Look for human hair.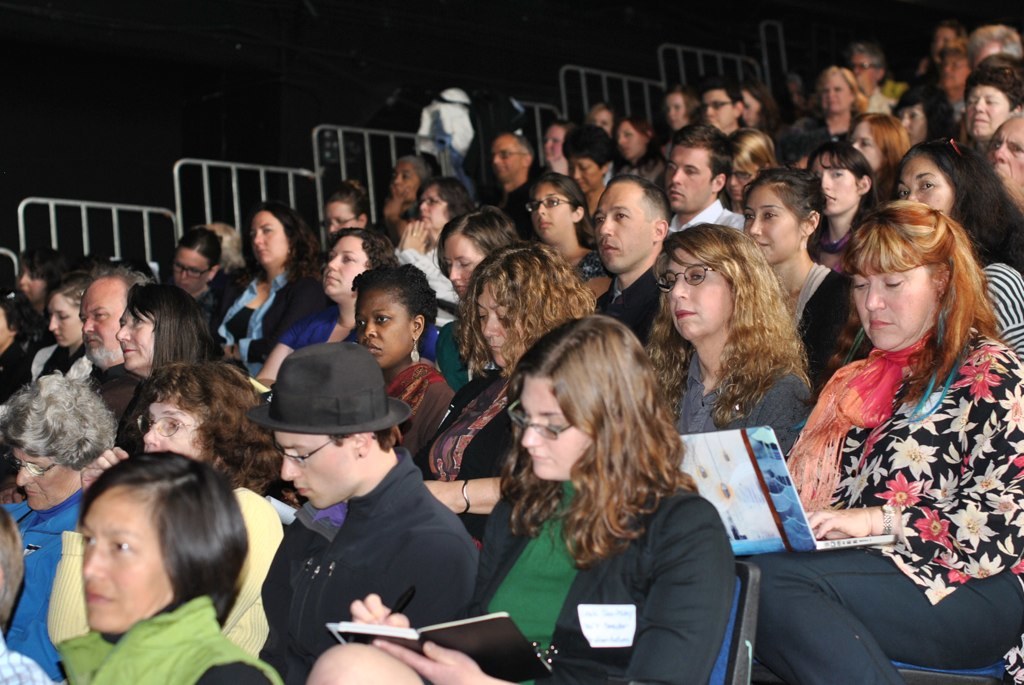
Found: crop(891, 83, 954, 141).
